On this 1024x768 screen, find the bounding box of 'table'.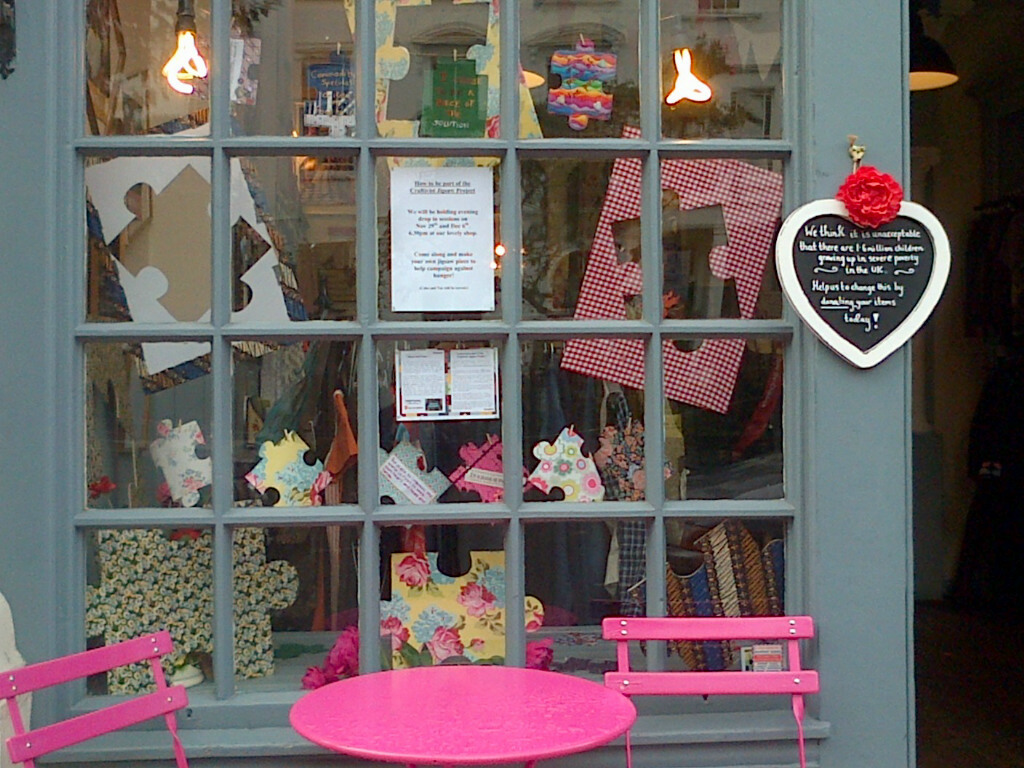
Bounding box: bbox(285, 663, 638, 767).
